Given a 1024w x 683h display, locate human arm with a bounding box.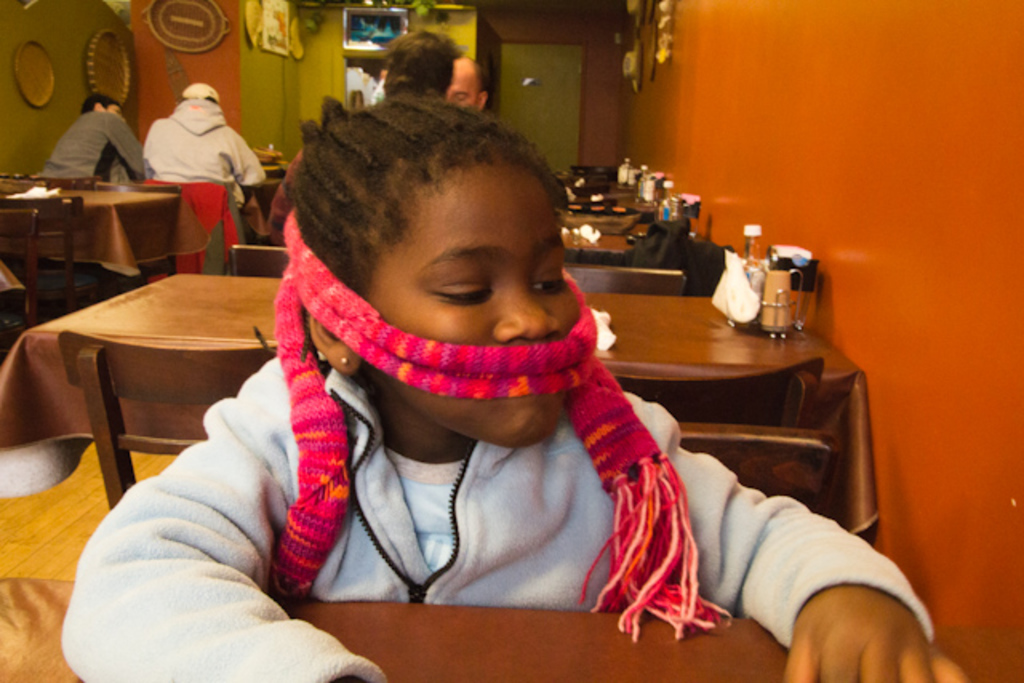
Located: Rect(219, 125, 266, 189).
